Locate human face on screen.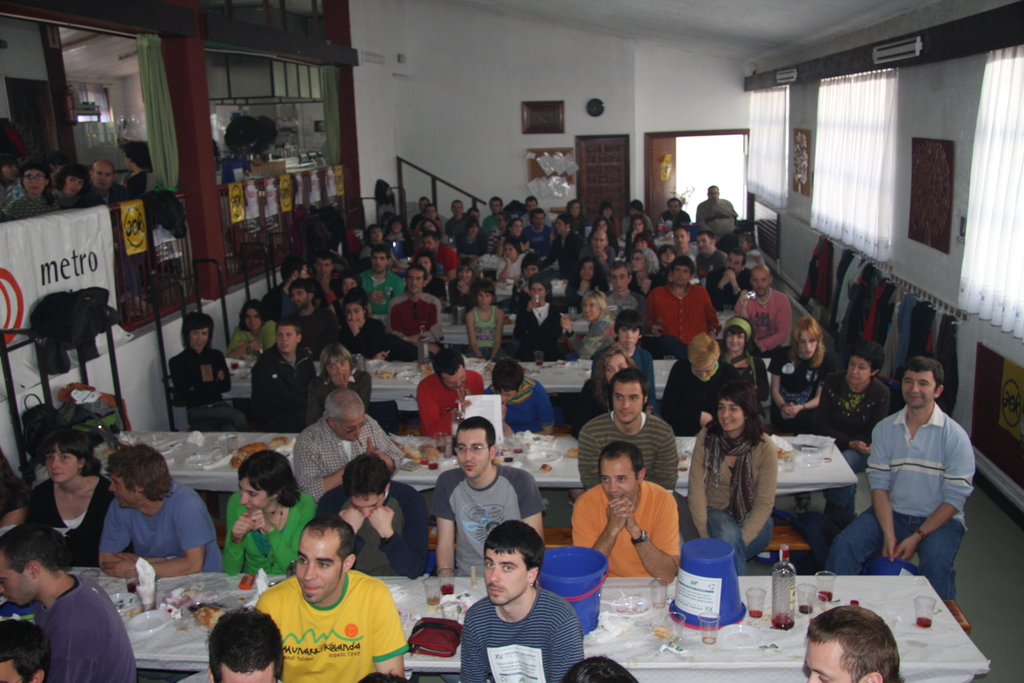
On screen at Rect(799, 333, 817, 357).
